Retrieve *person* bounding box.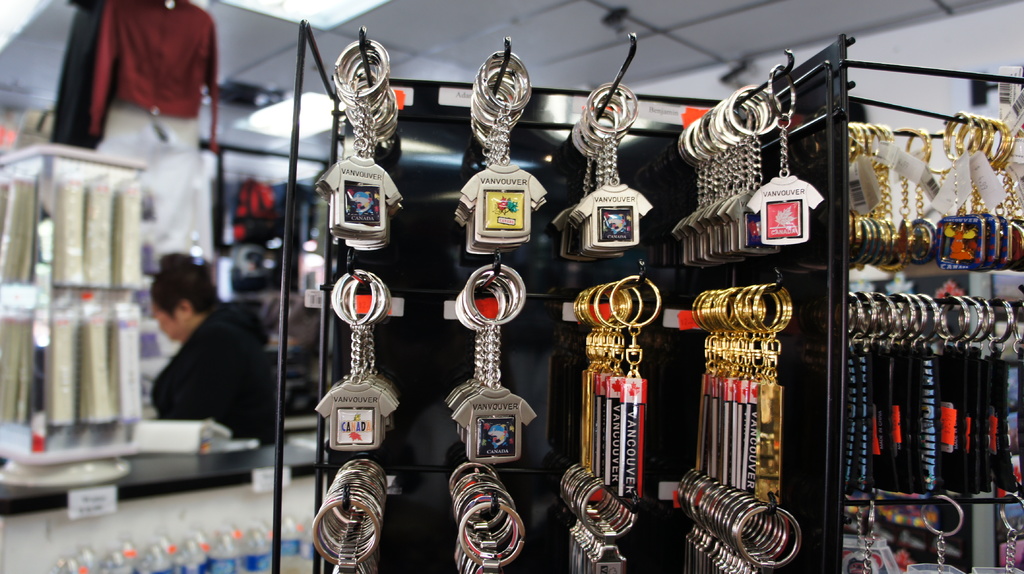
Bounding box: x1=124, y1=245, x2=266, y2=474.
